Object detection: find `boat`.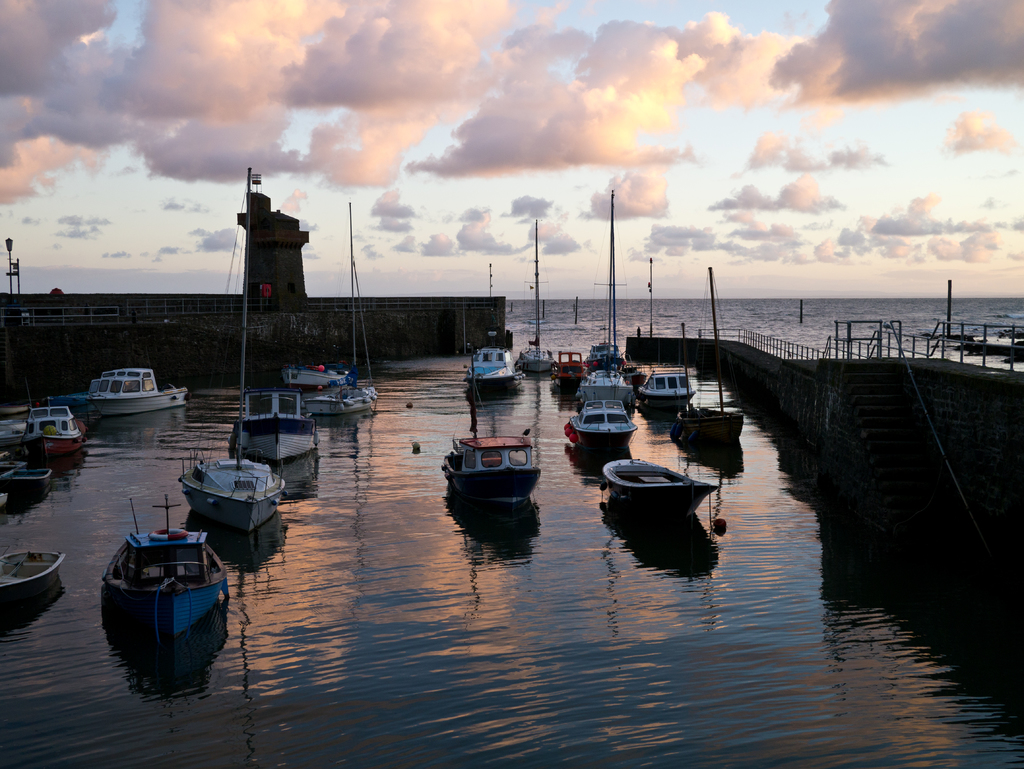
bbox=[282, 195, 360, 401].
